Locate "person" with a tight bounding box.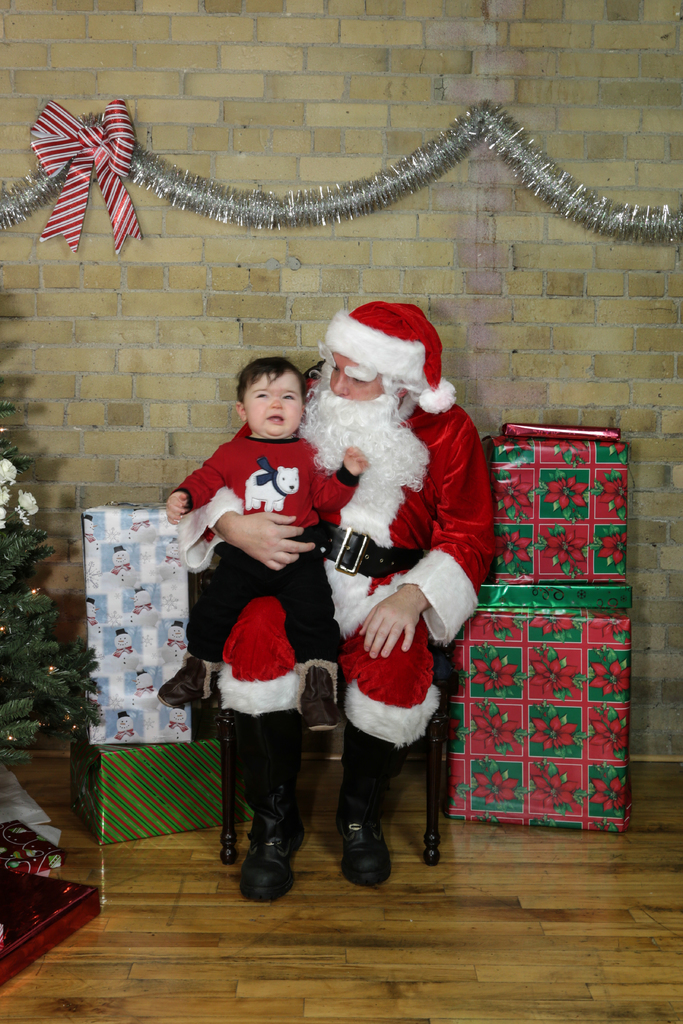
crop(170, 360, 361, 701).
